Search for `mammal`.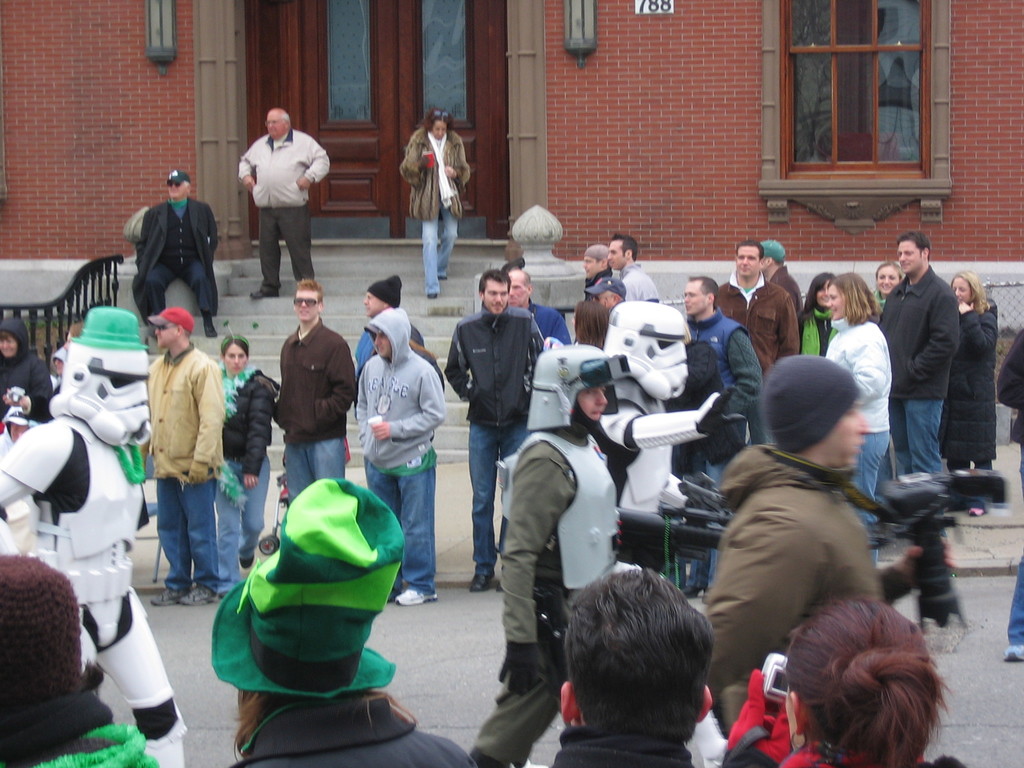
Found at l=0, t=315, r=53, b=463.
